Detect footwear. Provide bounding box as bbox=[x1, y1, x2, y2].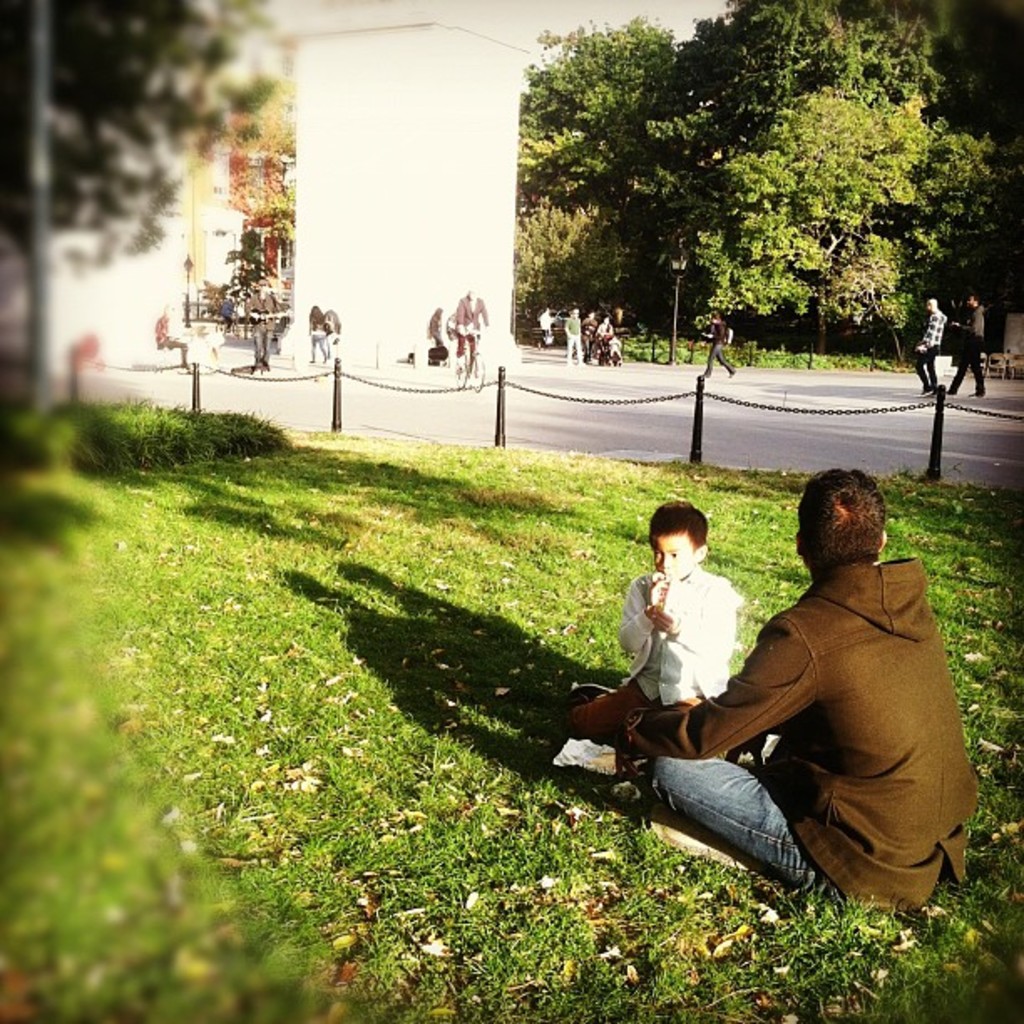
bbox=[566, 679, 612, 698].
